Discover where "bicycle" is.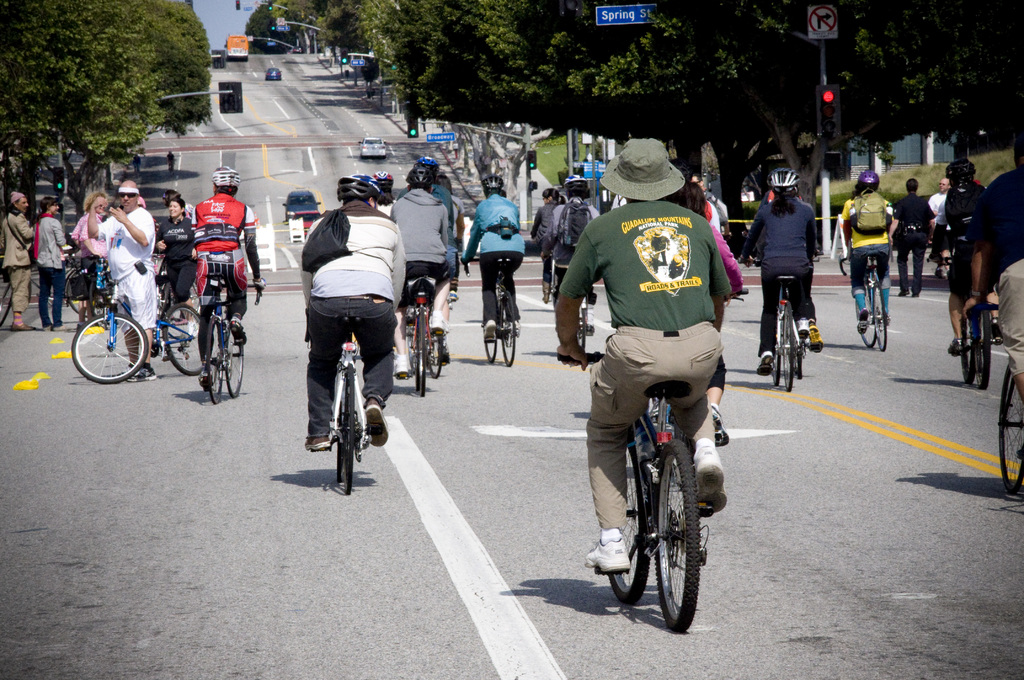
Discovered at 156:278:199:313.
